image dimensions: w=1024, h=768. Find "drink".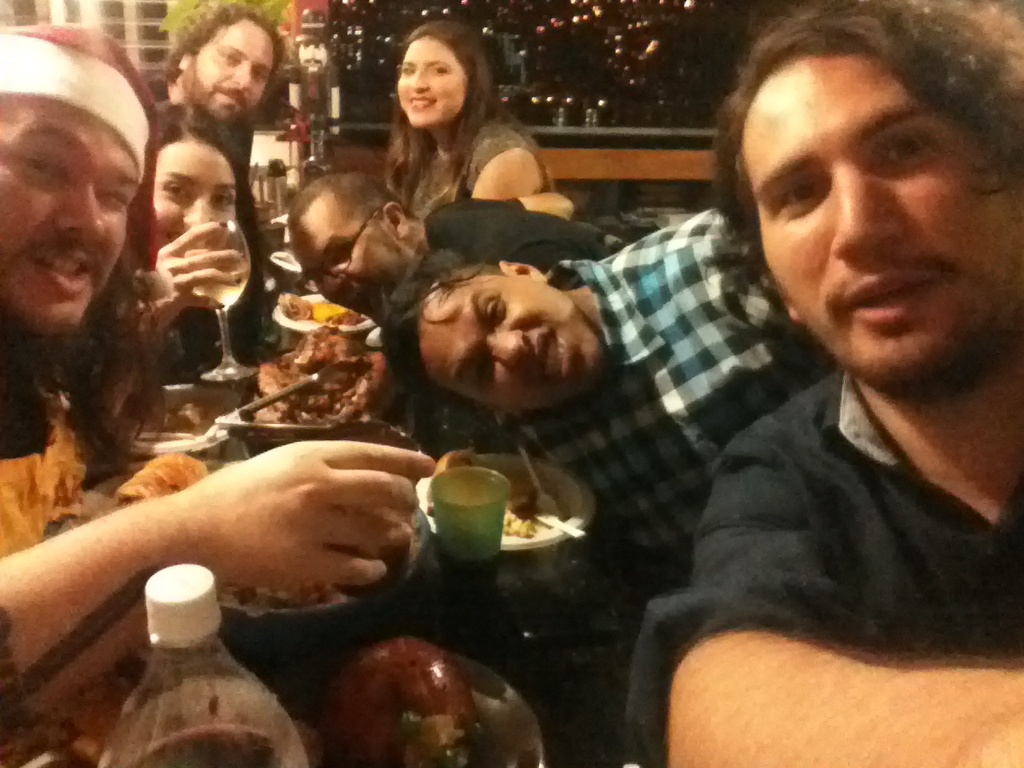
select_region(130, 729, 285, 767).
